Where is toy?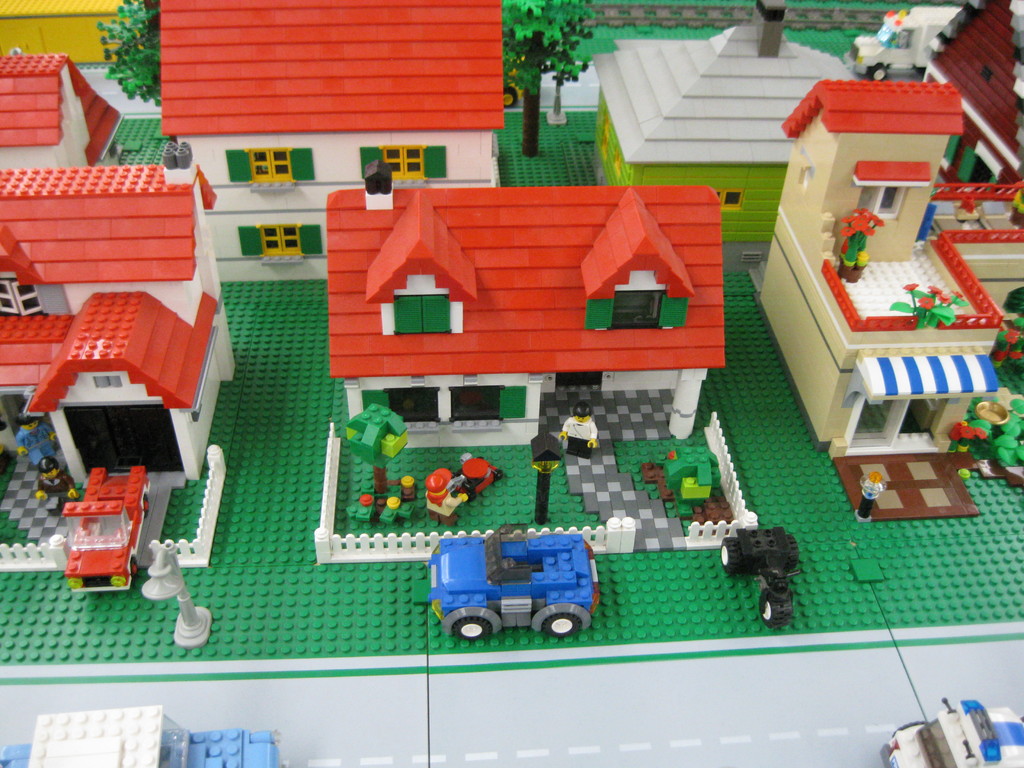
bbox=[559, 406, 600, 463].
